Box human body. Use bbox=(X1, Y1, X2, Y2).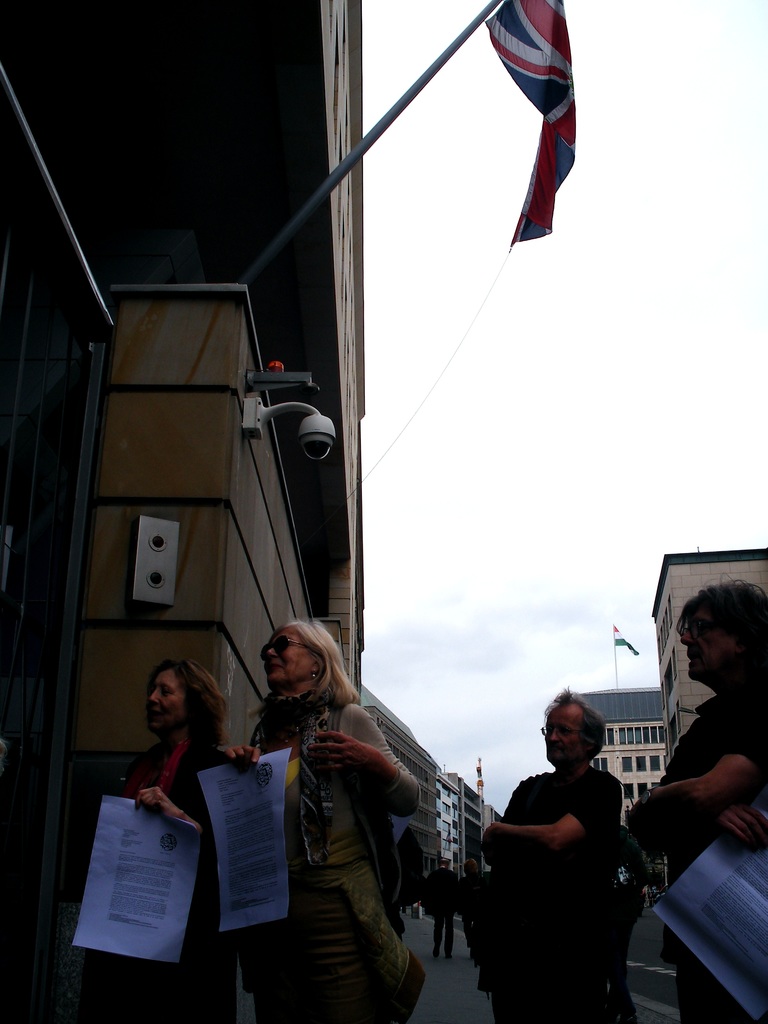
bbox=(221, 692, 428, 1023).
